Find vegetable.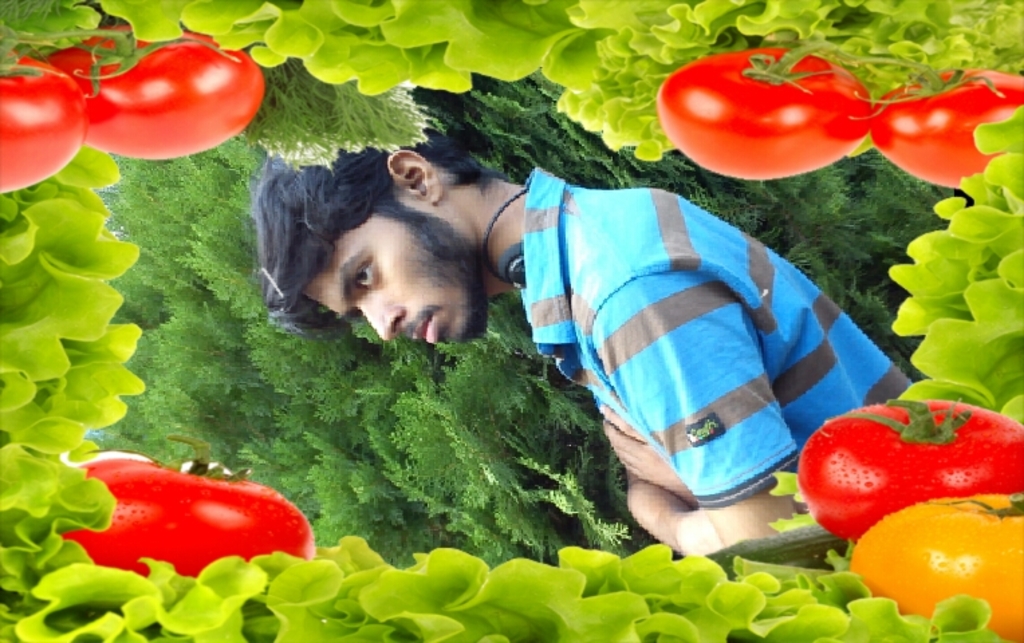
bbox(658, 43, 869, 178).
